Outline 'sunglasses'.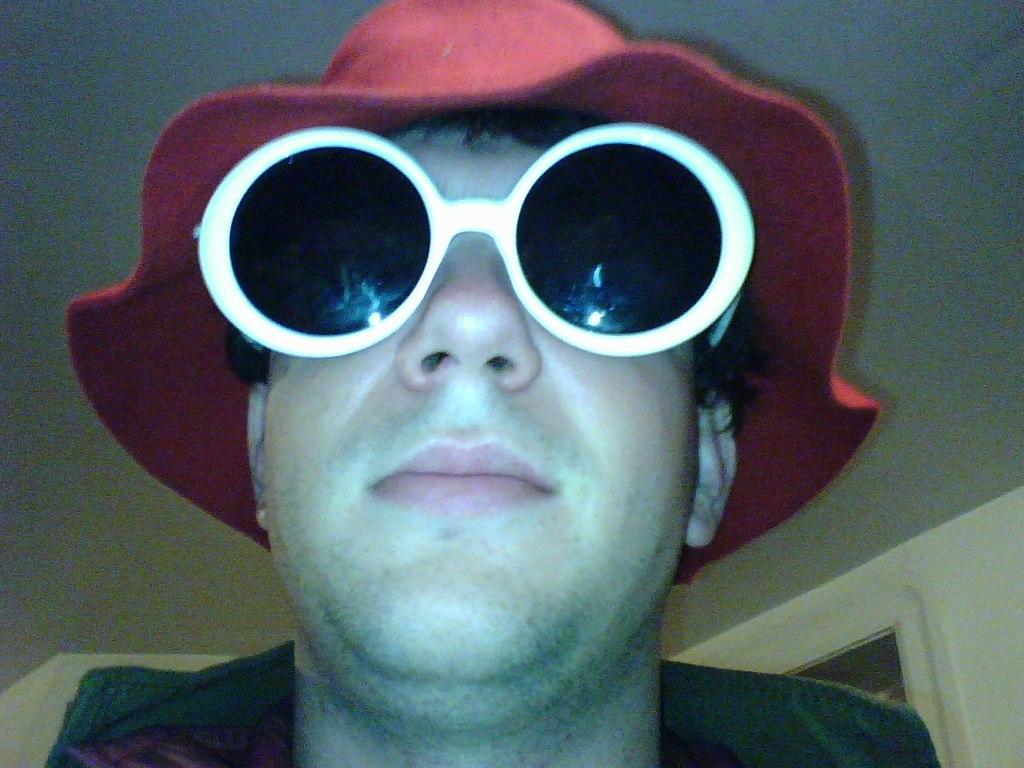
Outline: 191, 122, 758, 358.
